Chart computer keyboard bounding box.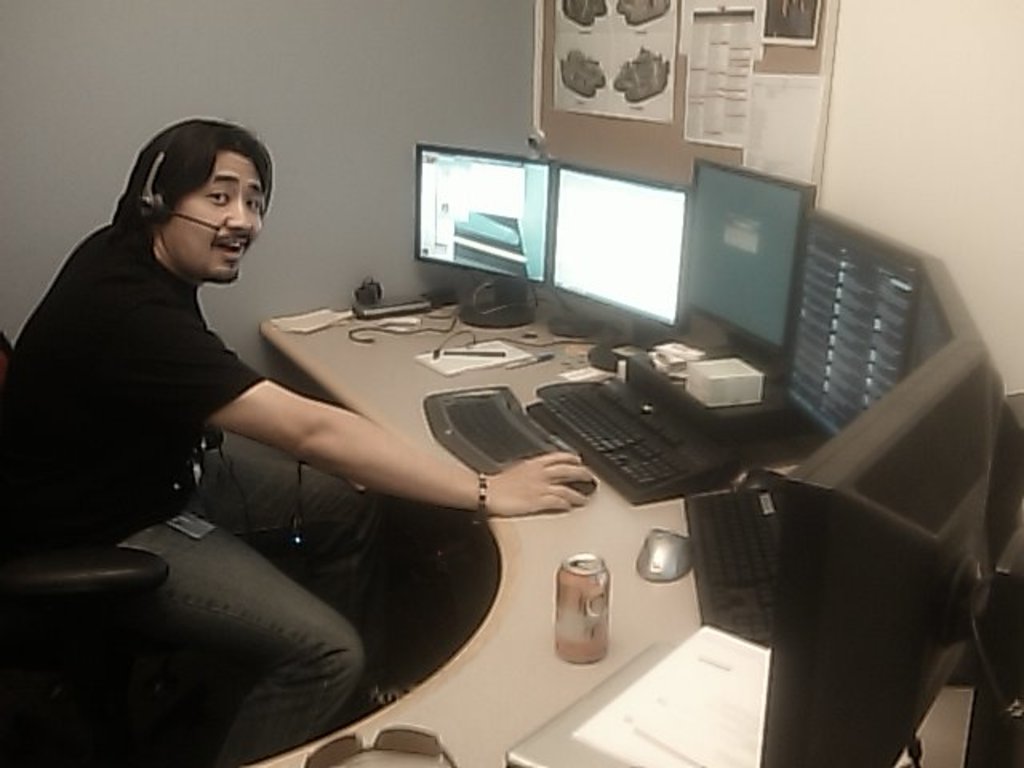
Charted: select_region(424, 379, 584, 469).
